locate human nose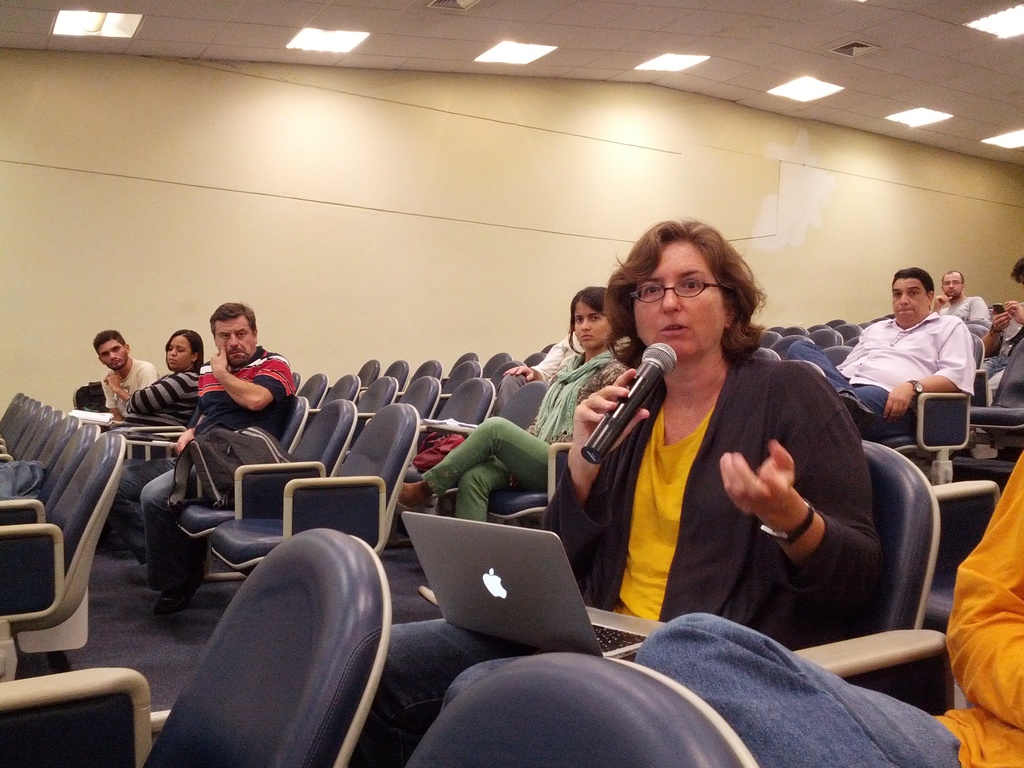
[109,354,113,359]
